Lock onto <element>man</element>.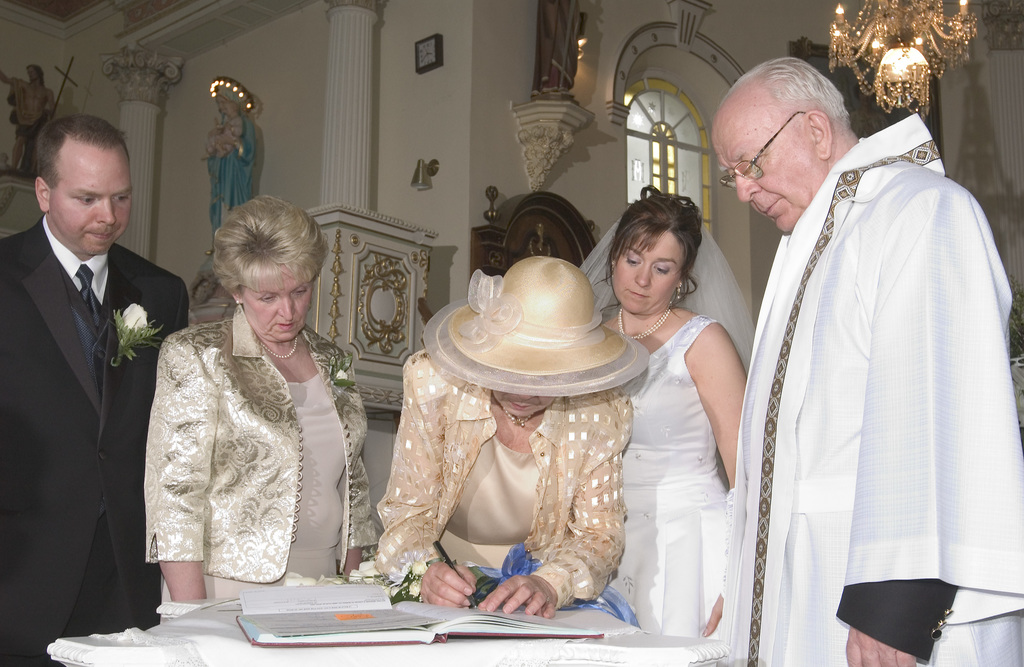
Locked: (710,56,1023,666).
